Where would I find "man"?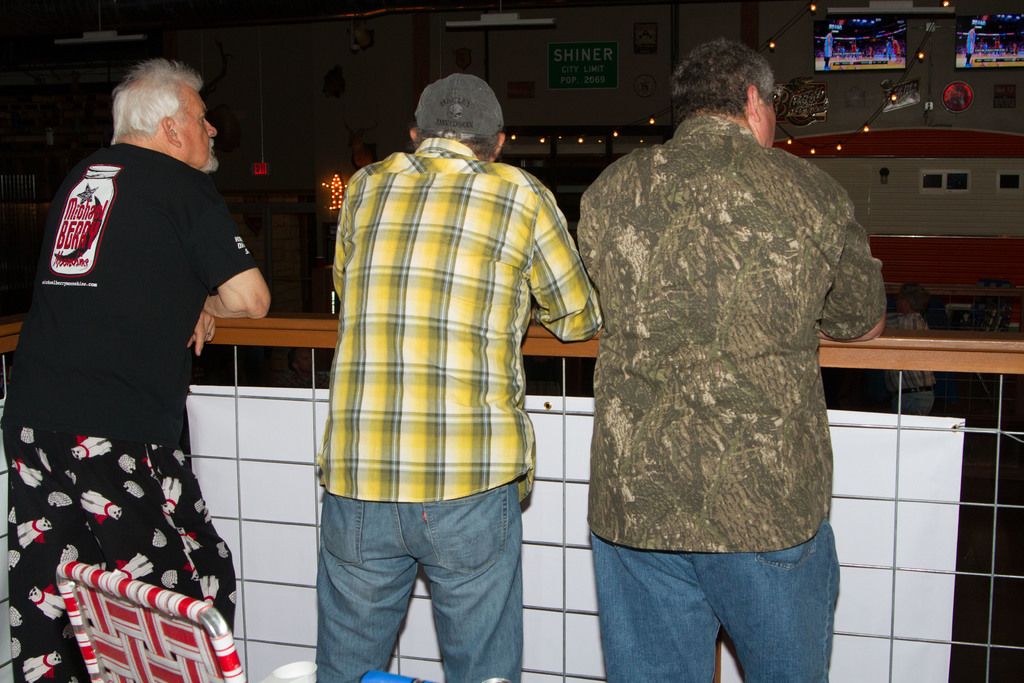
At box(572, 37, 881, 682).
